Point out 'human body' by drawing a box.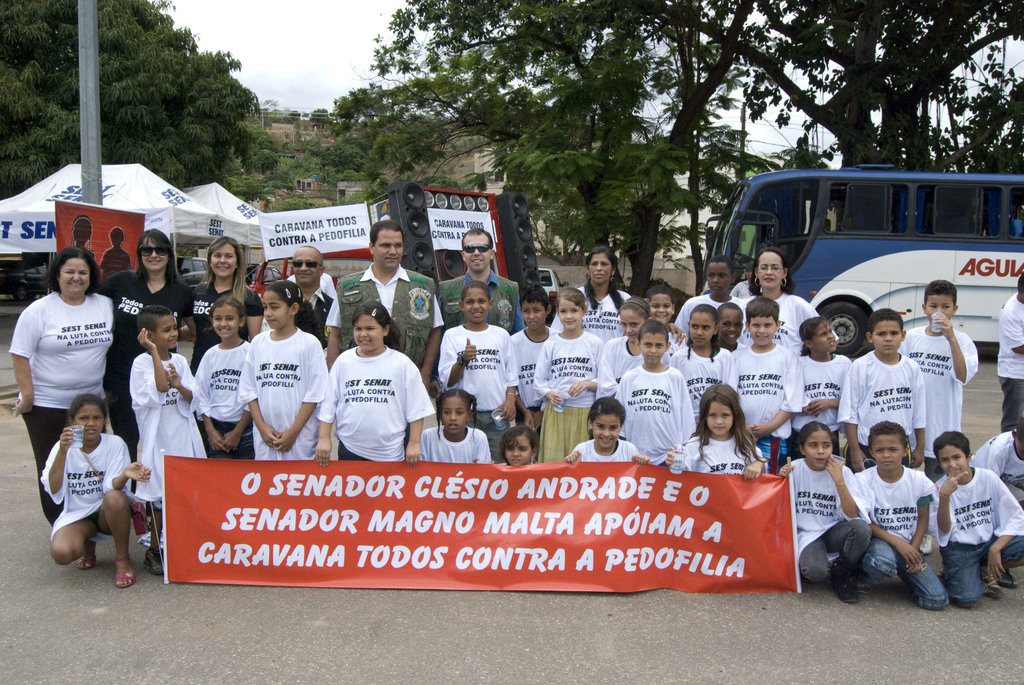
<region>122, 301, 208, 578</region>.
